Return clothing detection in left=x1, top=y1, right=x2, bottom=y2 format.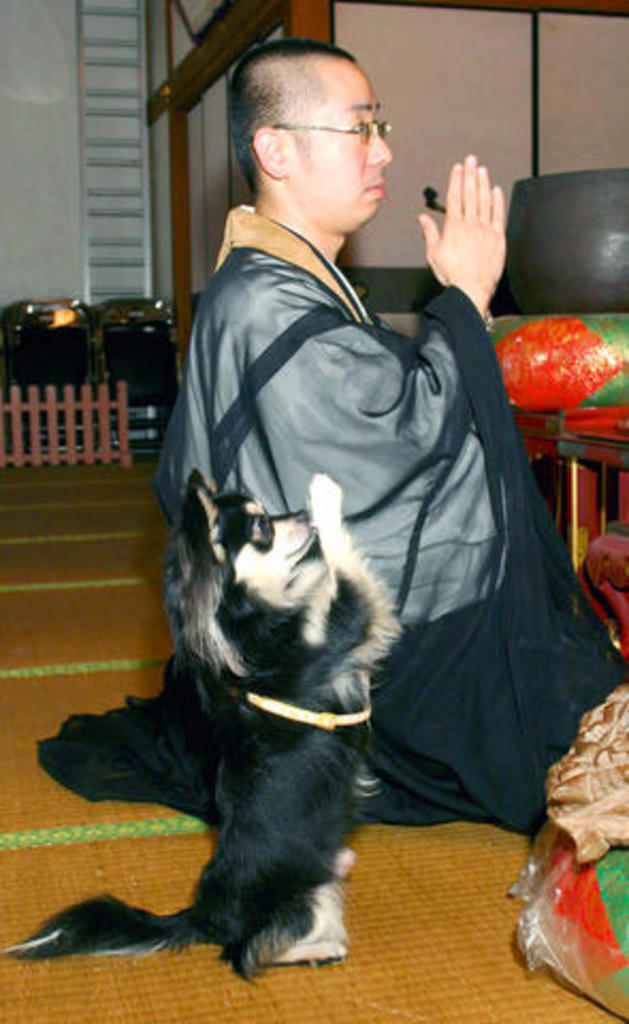
left=0, top=196, right=627, bottom=988.
